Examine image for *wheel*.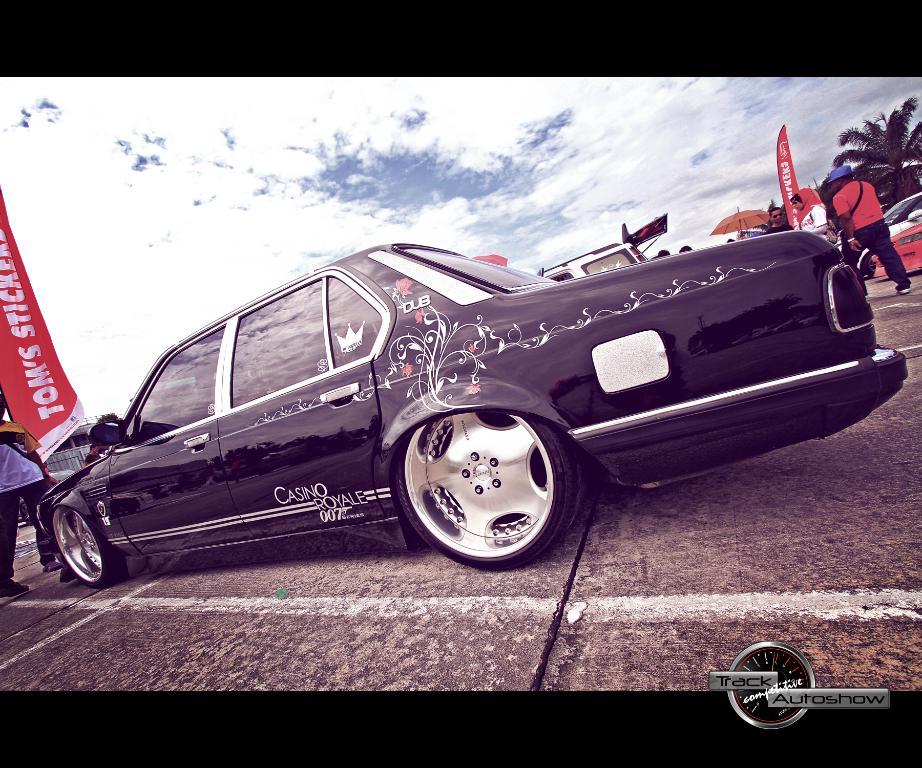
Examination result: detection(393, 406, 591, 568).
